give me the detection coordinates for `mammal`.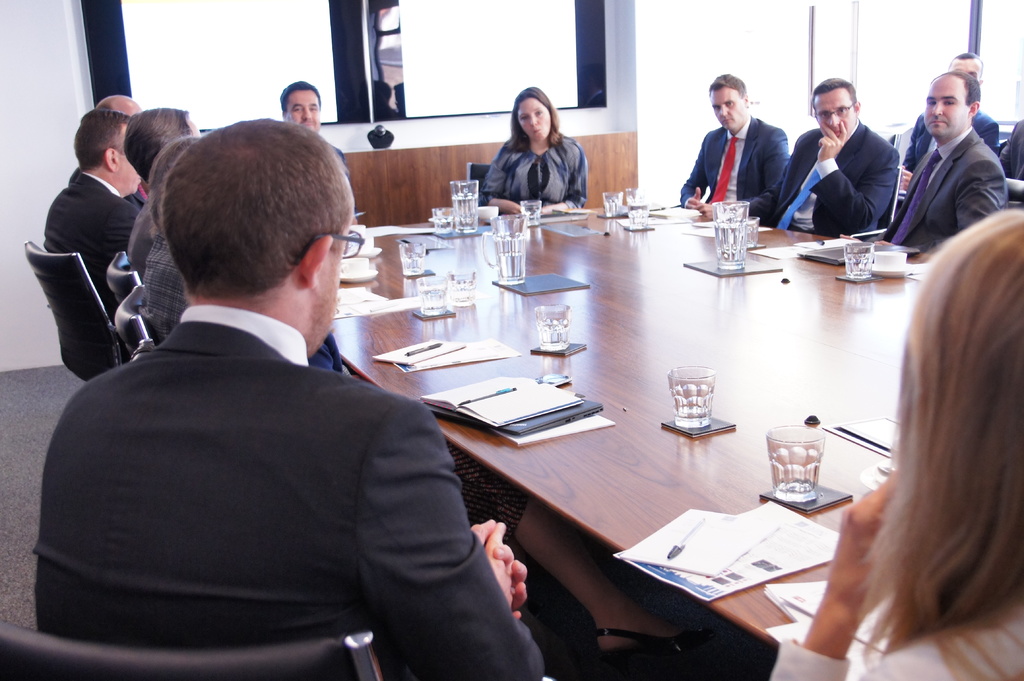
473/89/602/198.
